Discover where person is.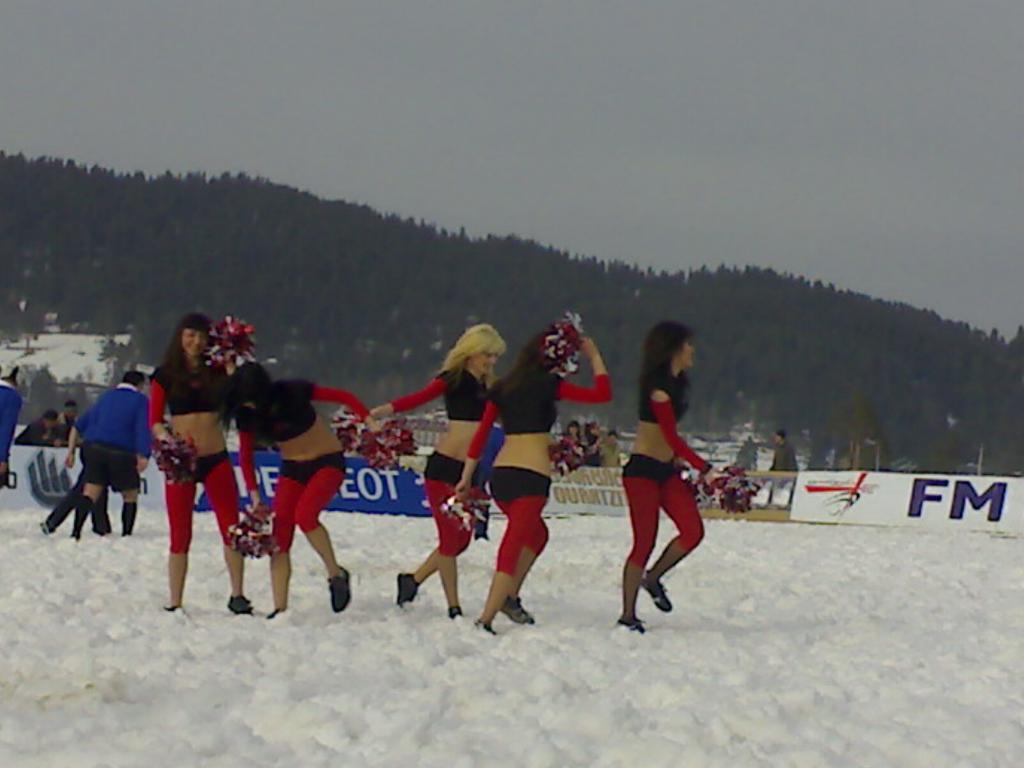
Discovered at detection(8, 399, 69, 454).
